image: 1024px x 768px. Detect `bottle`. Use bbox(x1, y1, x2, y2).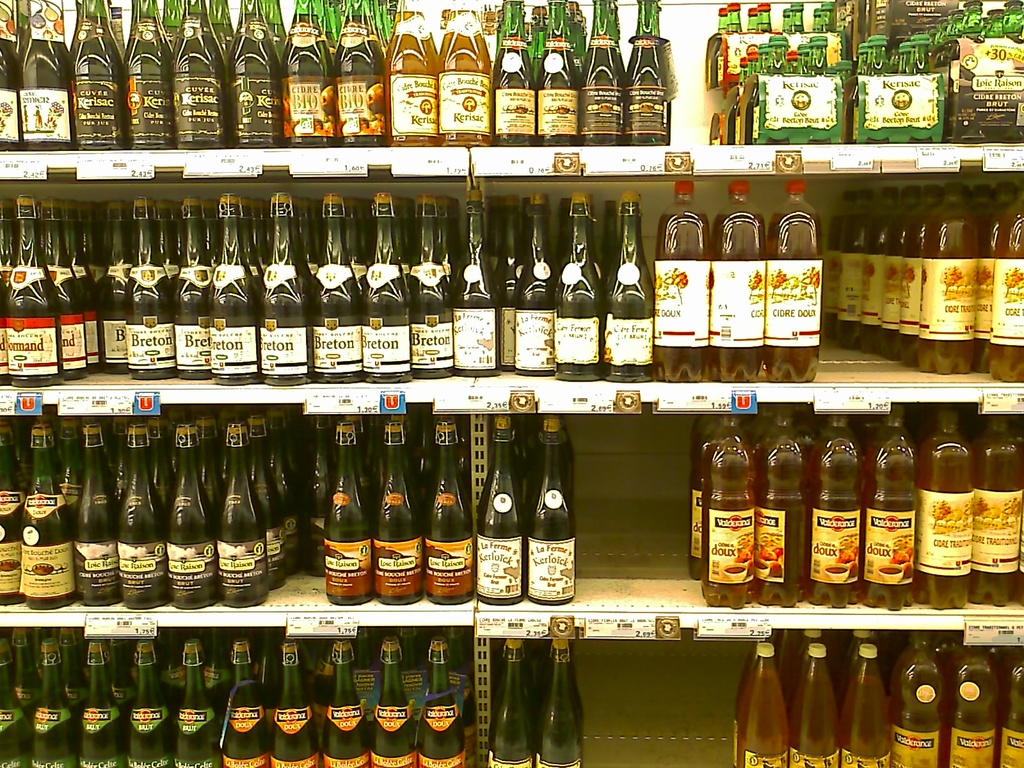
bbox(68, 0, 134, 152).
